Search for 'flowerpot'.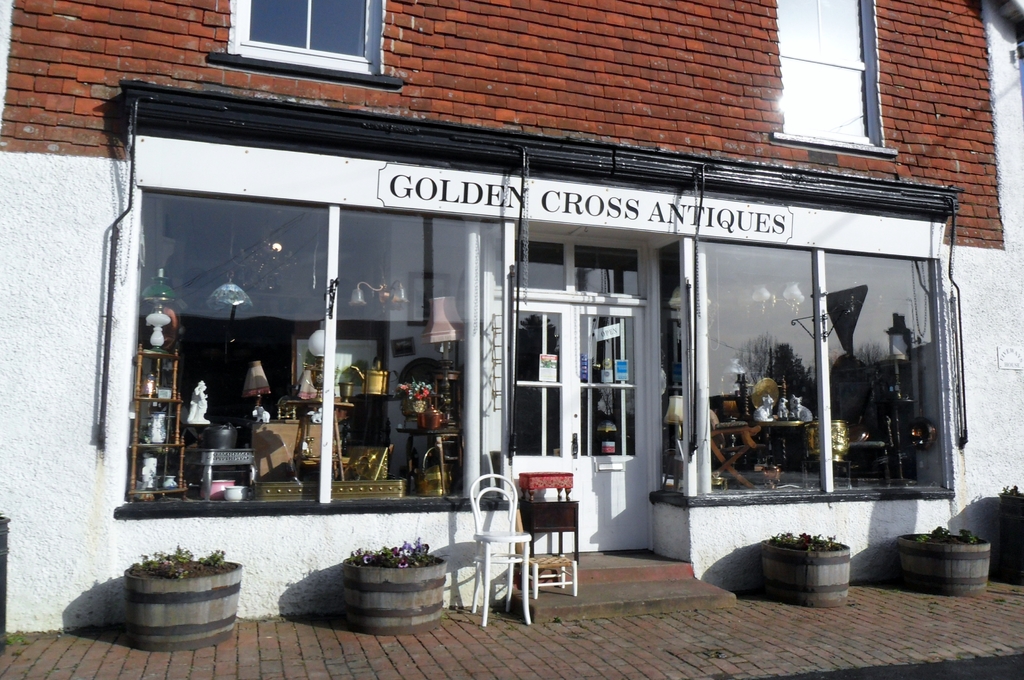
Found at <bbox>394, 403, 429, 418</bbox>.
